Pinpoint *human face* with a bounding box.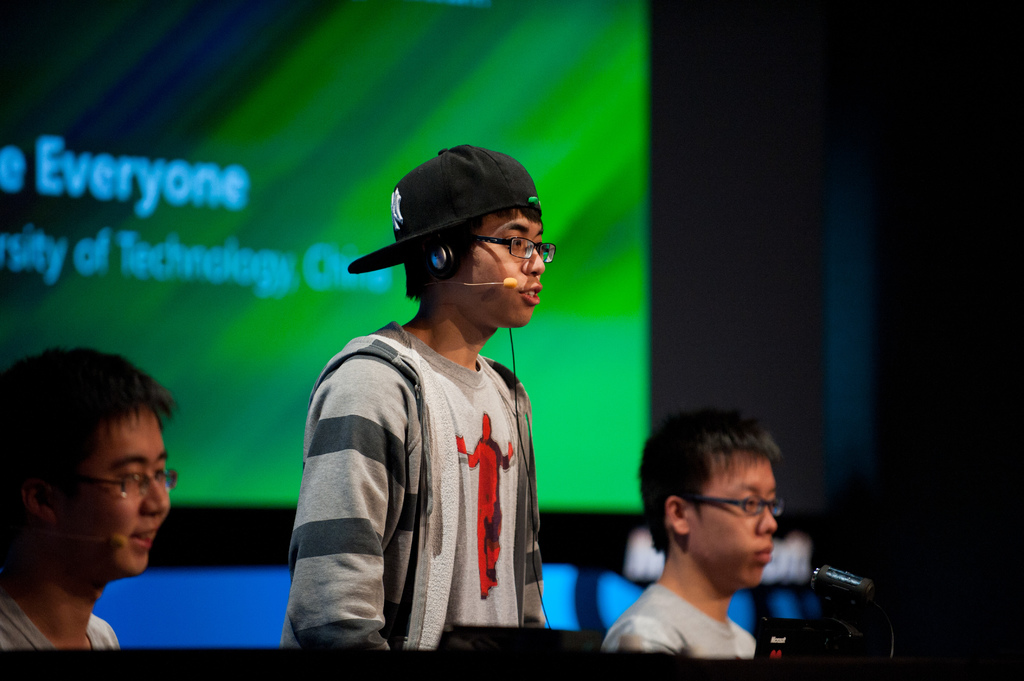
[47,405,172,573].
